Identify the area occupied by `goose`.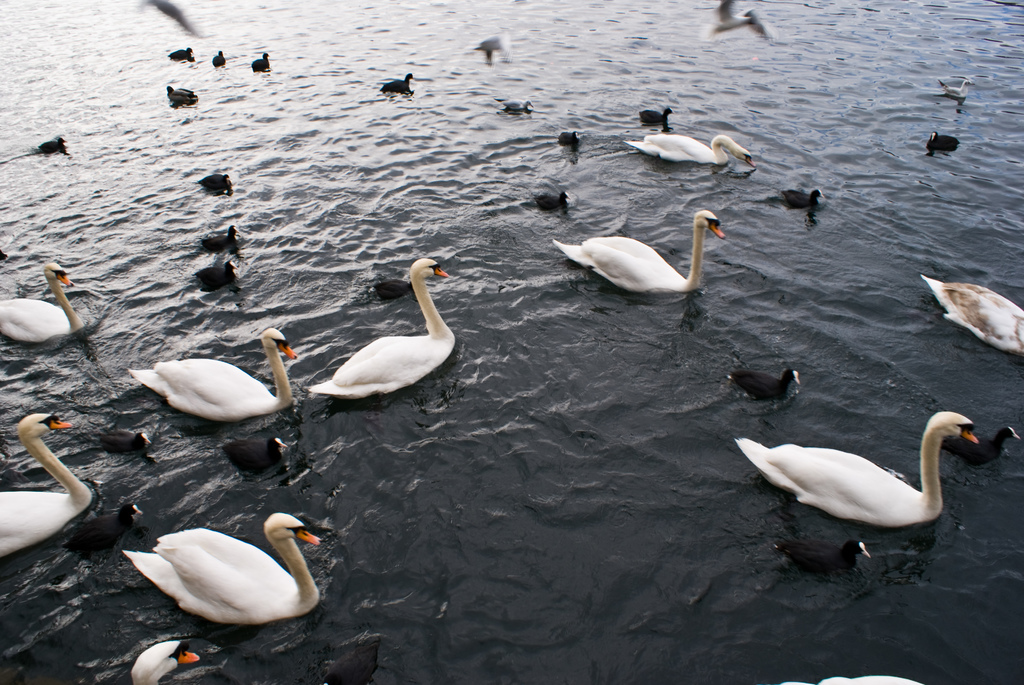
Area: [200, 168, 237, 195].
